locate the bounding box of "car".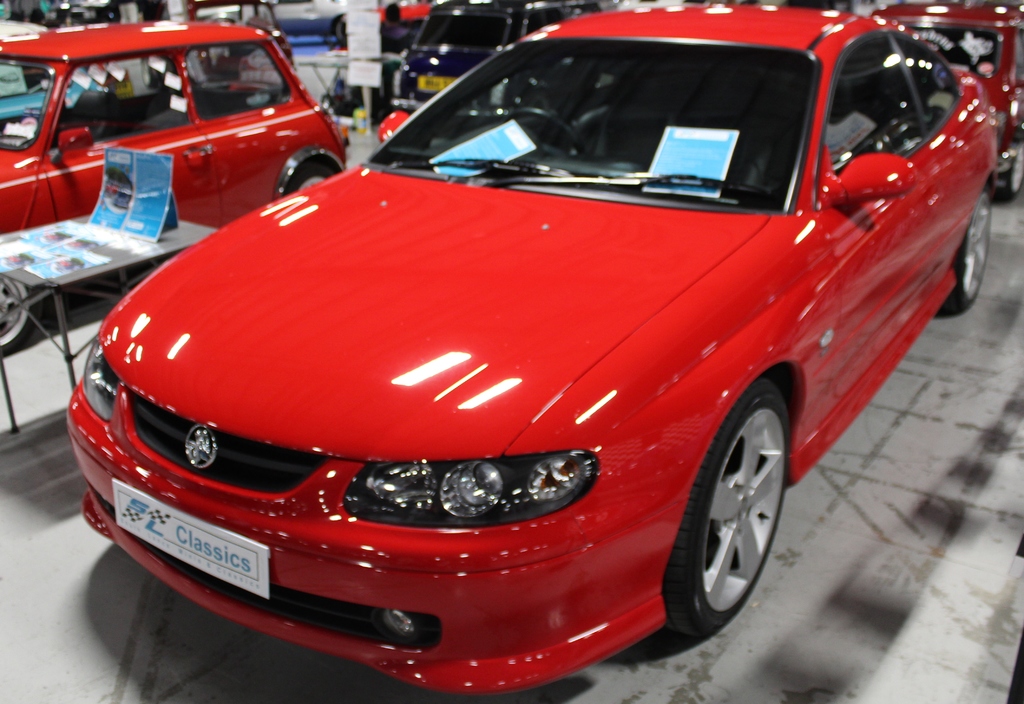
Bounding box: (x1=68, y1=0, x2=1005, y2=703).
